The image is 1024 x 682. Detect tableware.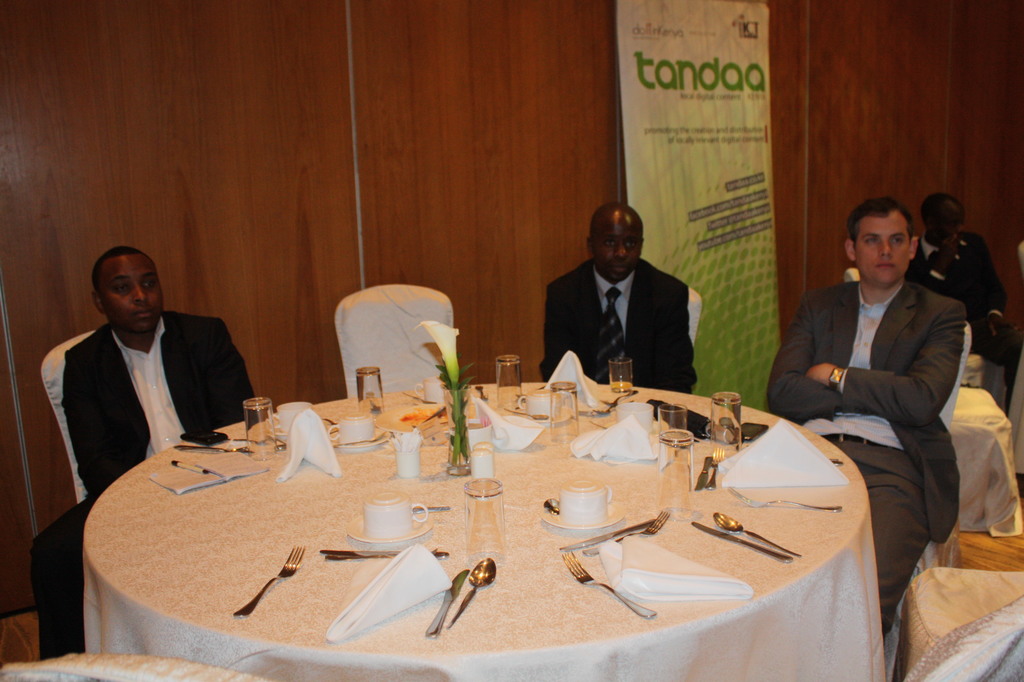
Detection: region(724, 485, 845, 514).
